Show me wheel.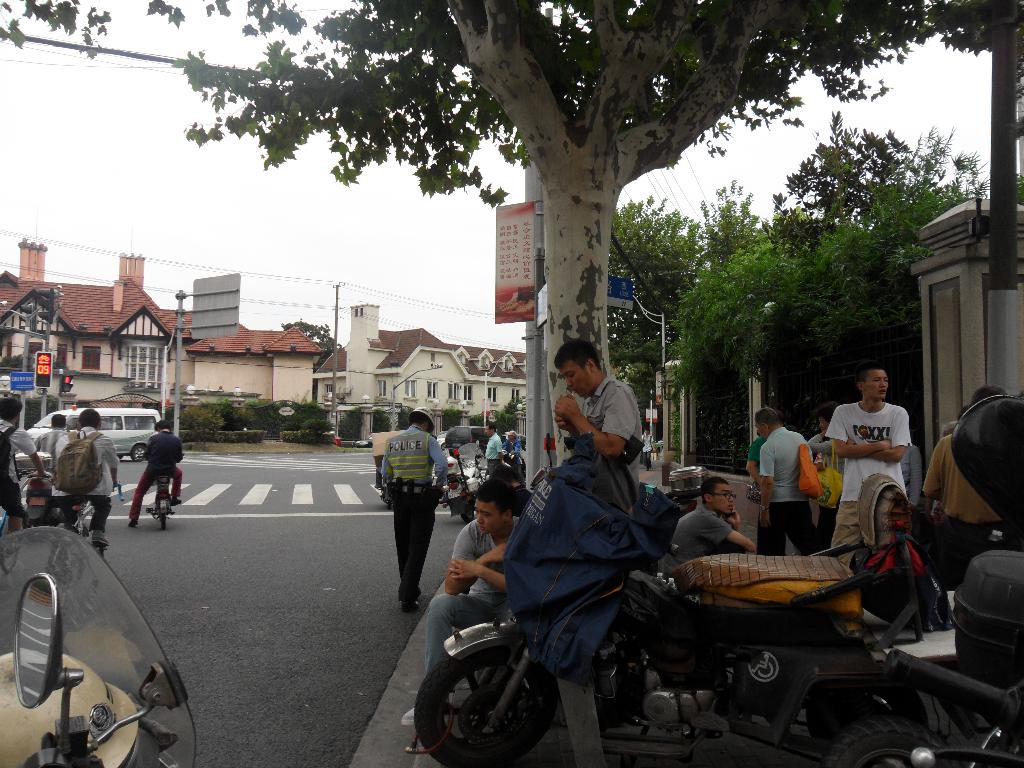
wheel is here: (x1=154, y1=493, x2=168, y2=532).
